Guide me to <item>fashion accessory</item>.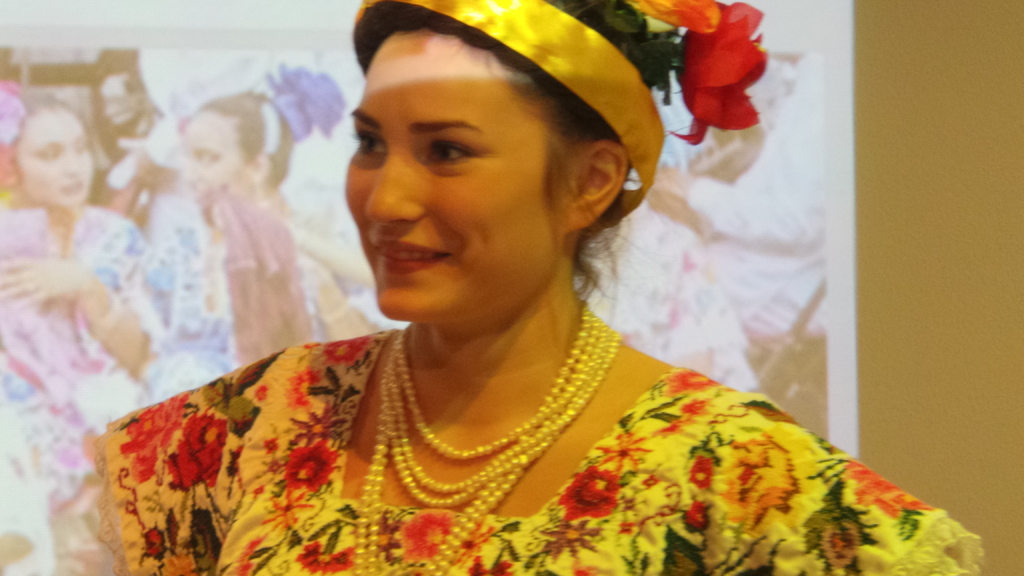
Guidance: box(351, 298, 623, 575).
